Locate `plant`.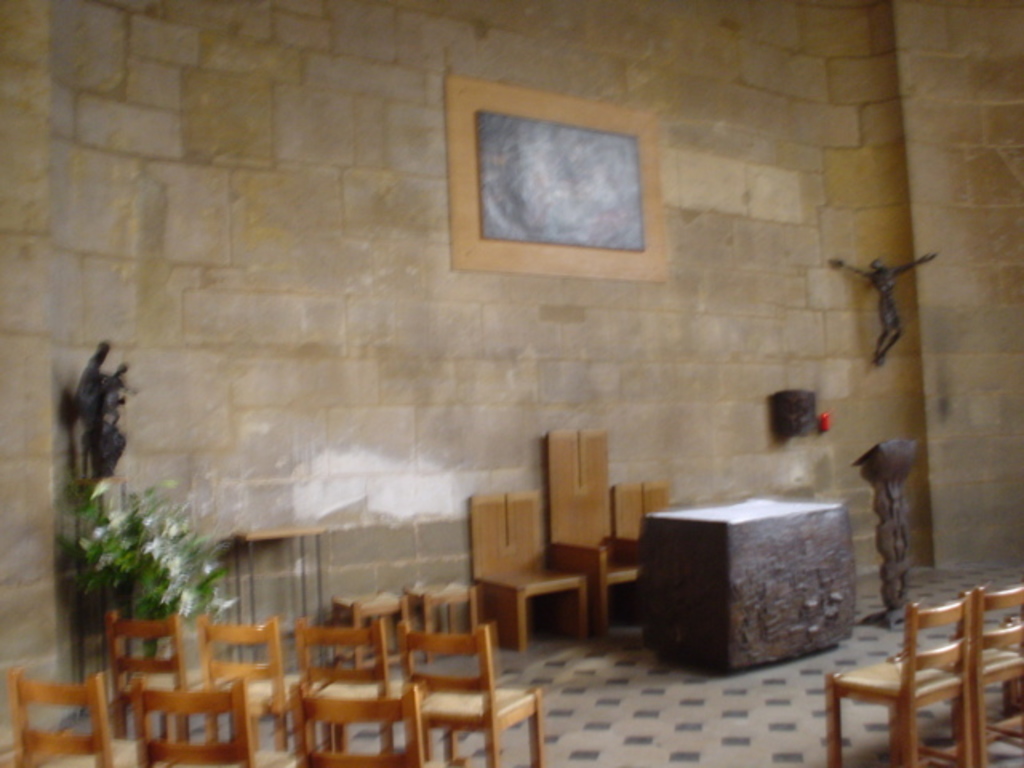
Bounding box: 48,485,254,653.
